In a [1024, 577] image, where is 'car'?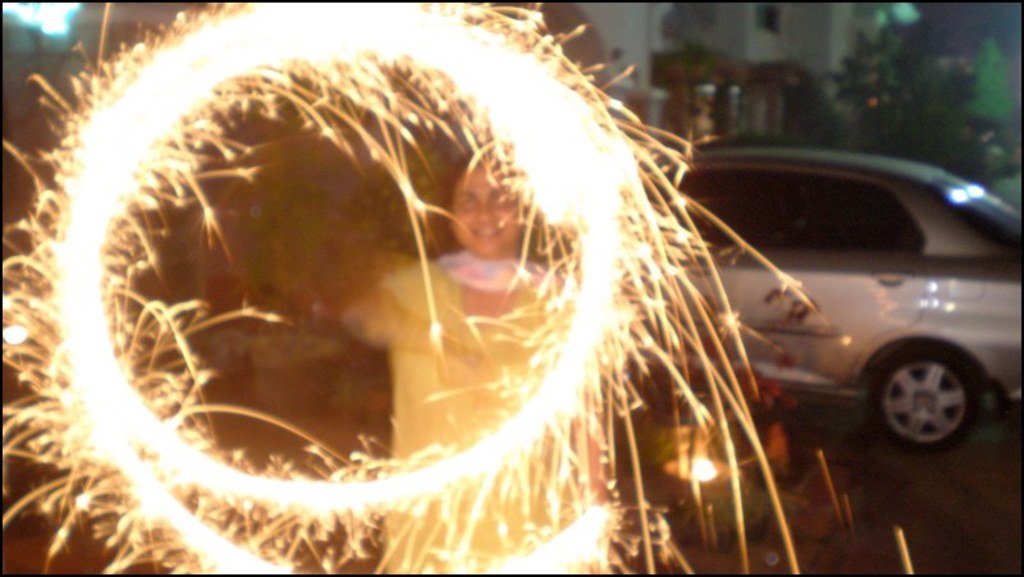
<region>627, 146, 1023, 452</region>.
